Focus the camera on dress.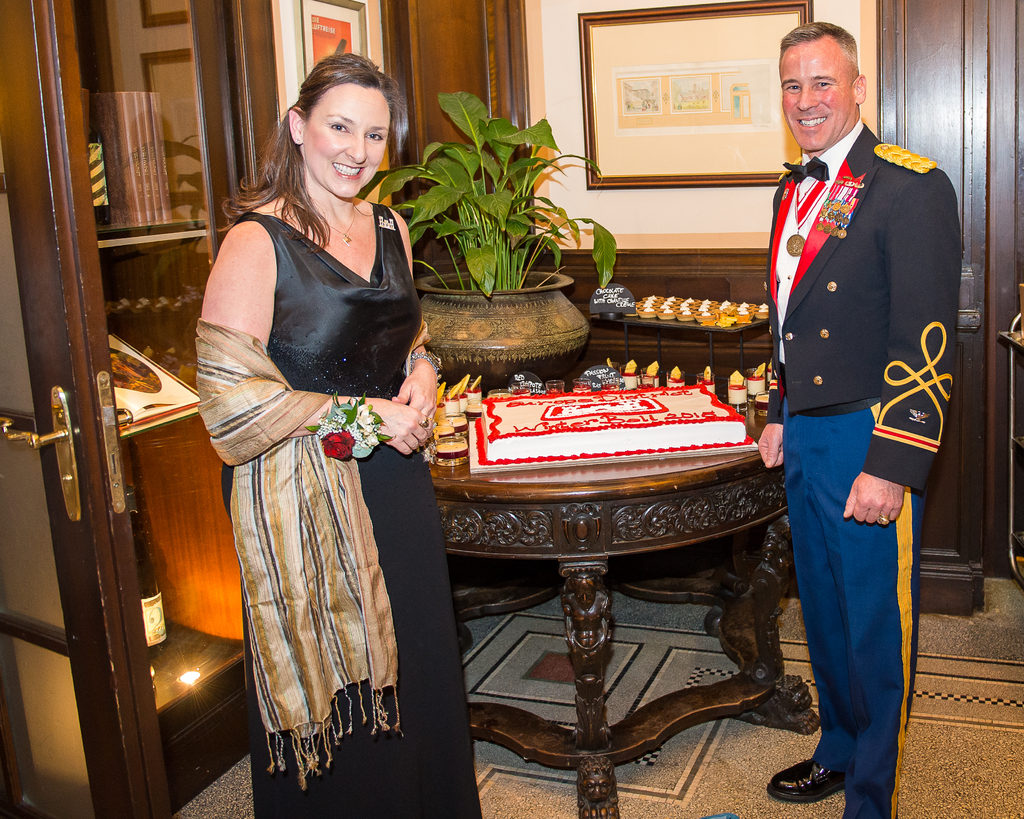
Focus region: 193:200:483:818.
